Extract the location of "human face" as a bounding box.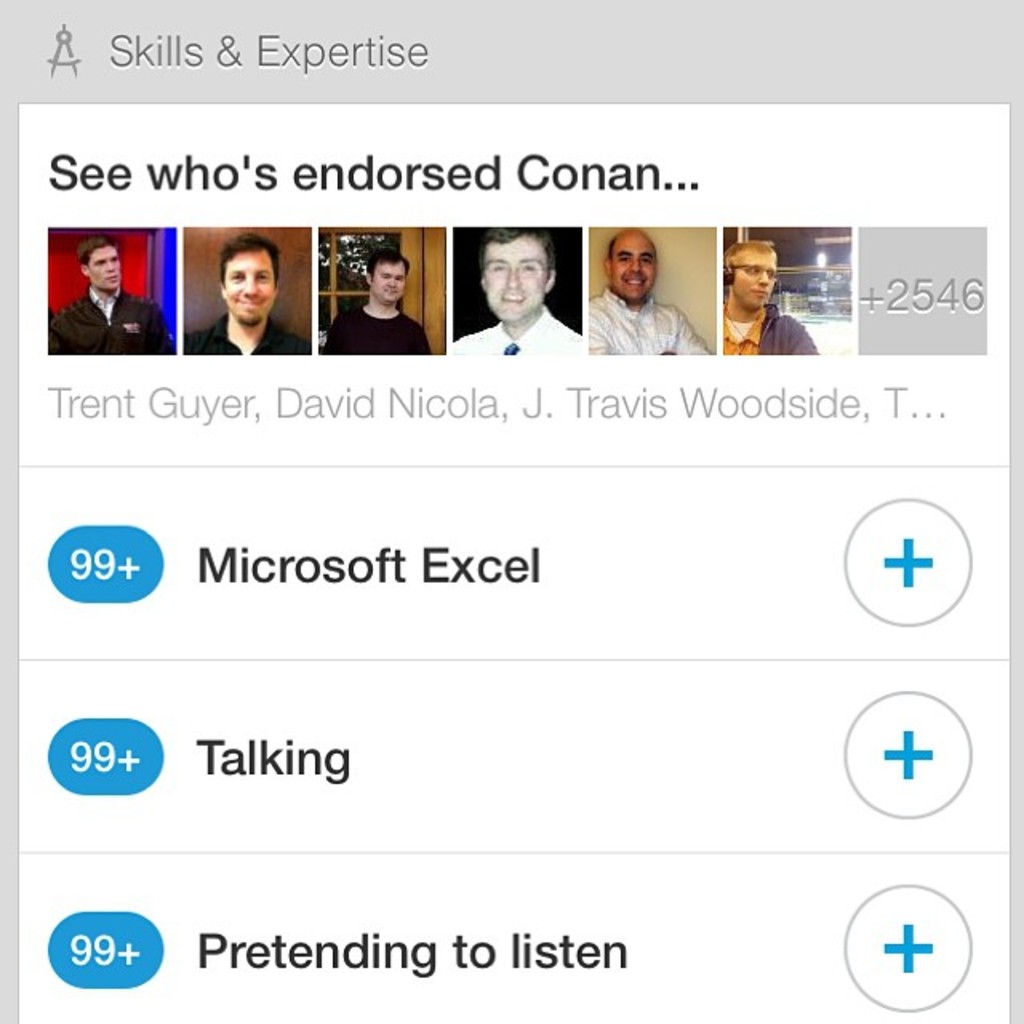
region(85, 243, 120, 293).
